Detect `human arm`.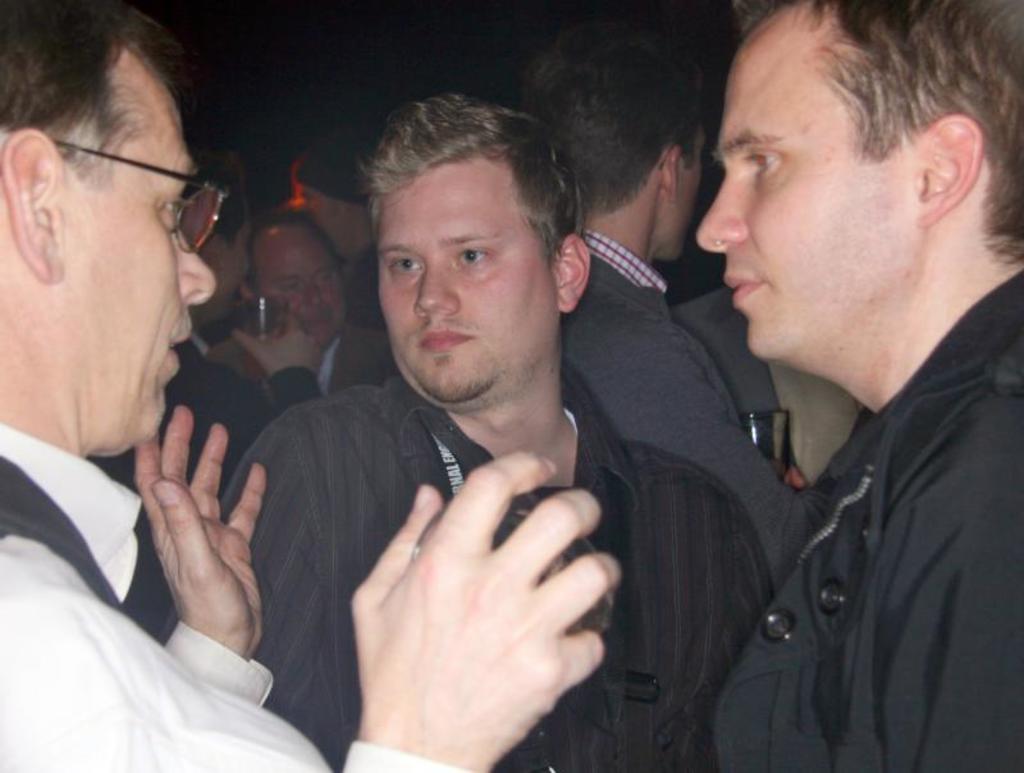
Detected at 280:453:666:772.
